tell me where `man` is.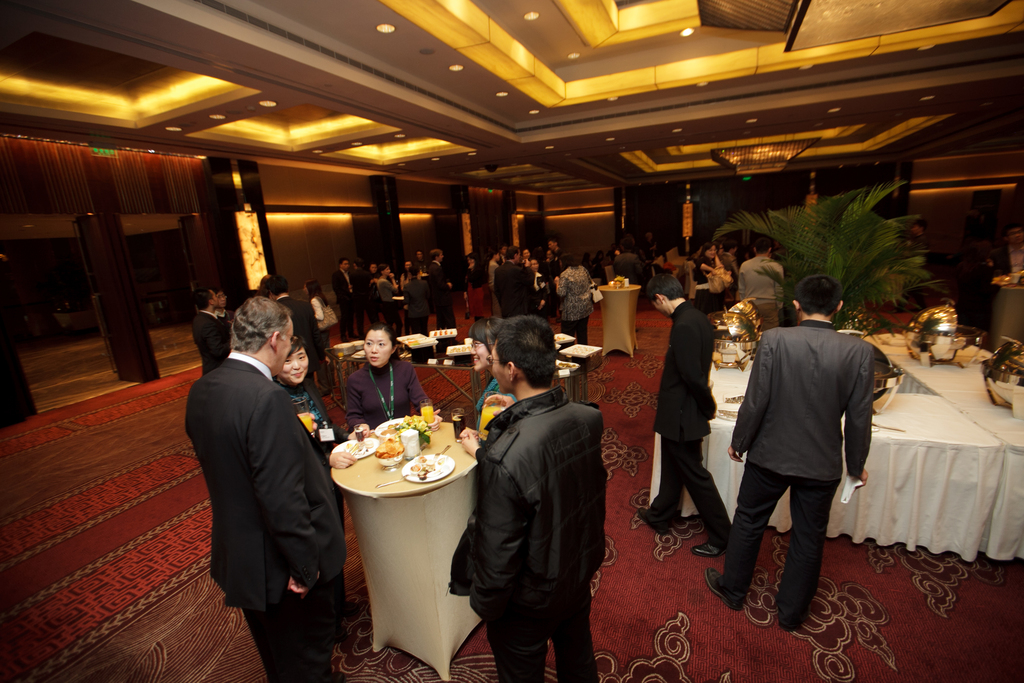
`man` is at (x1=189, y1=293, x2=342, y2=682).
